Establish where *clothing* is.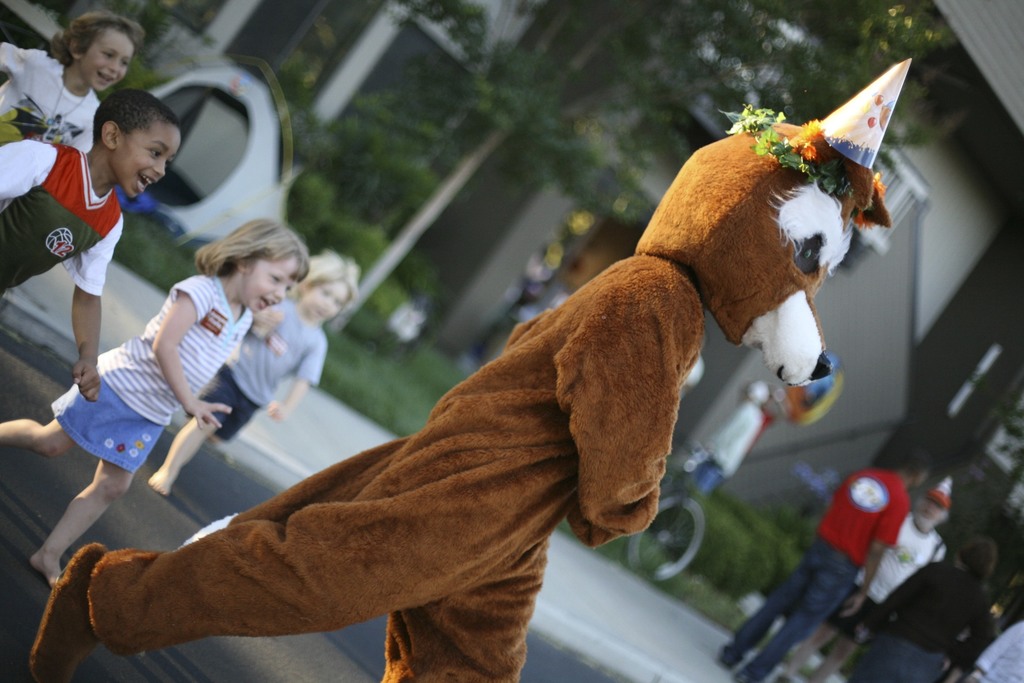
Established at BBox(122, 86, 814, 664).
